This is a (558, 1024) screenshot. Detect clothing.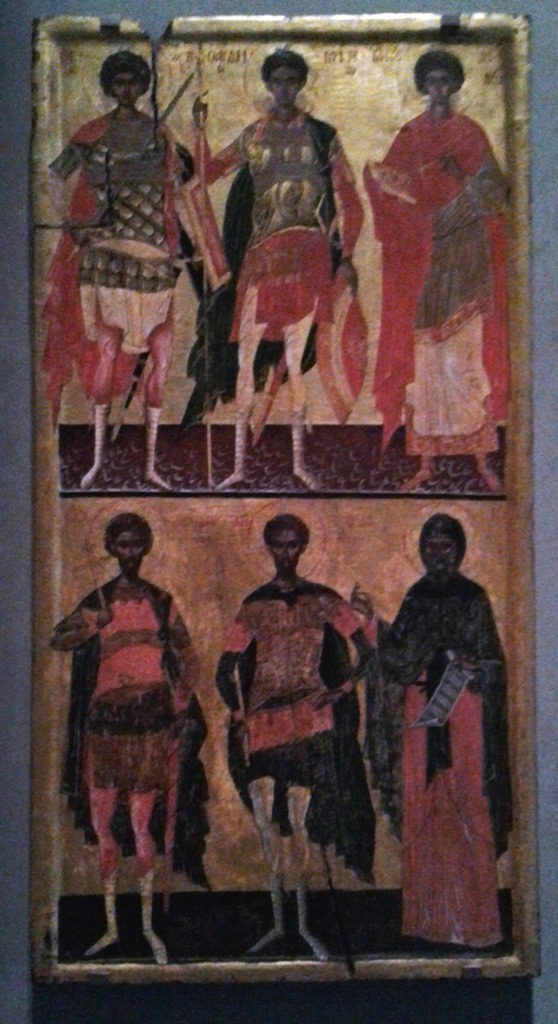
<box>353,94,544,446</box>.
